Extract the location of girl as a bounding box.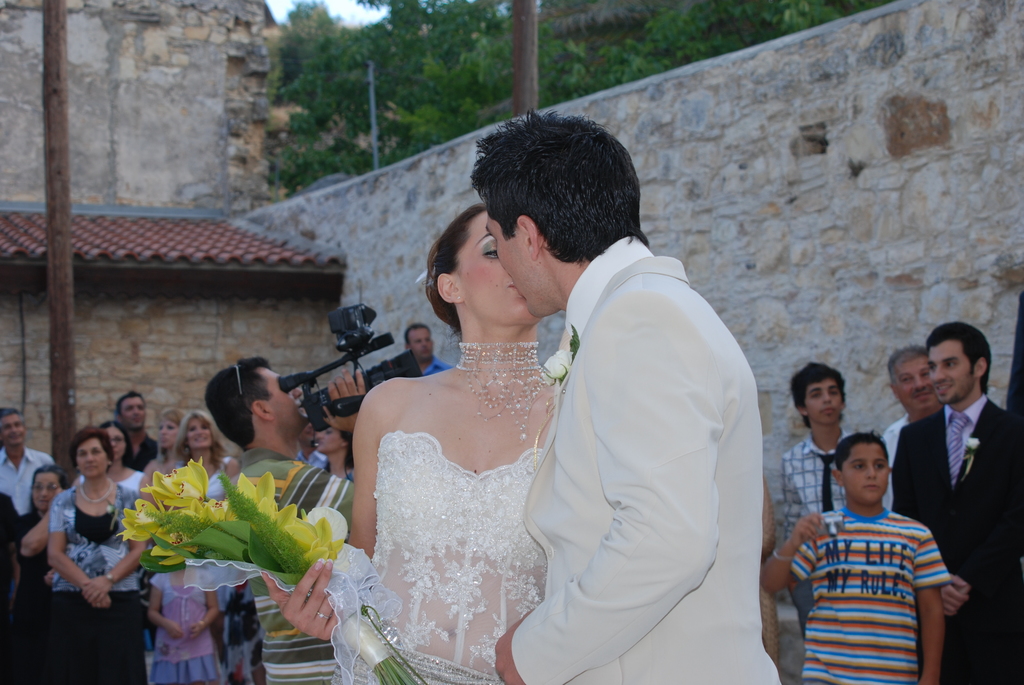
l=148, t=547, r=226, b=684.
